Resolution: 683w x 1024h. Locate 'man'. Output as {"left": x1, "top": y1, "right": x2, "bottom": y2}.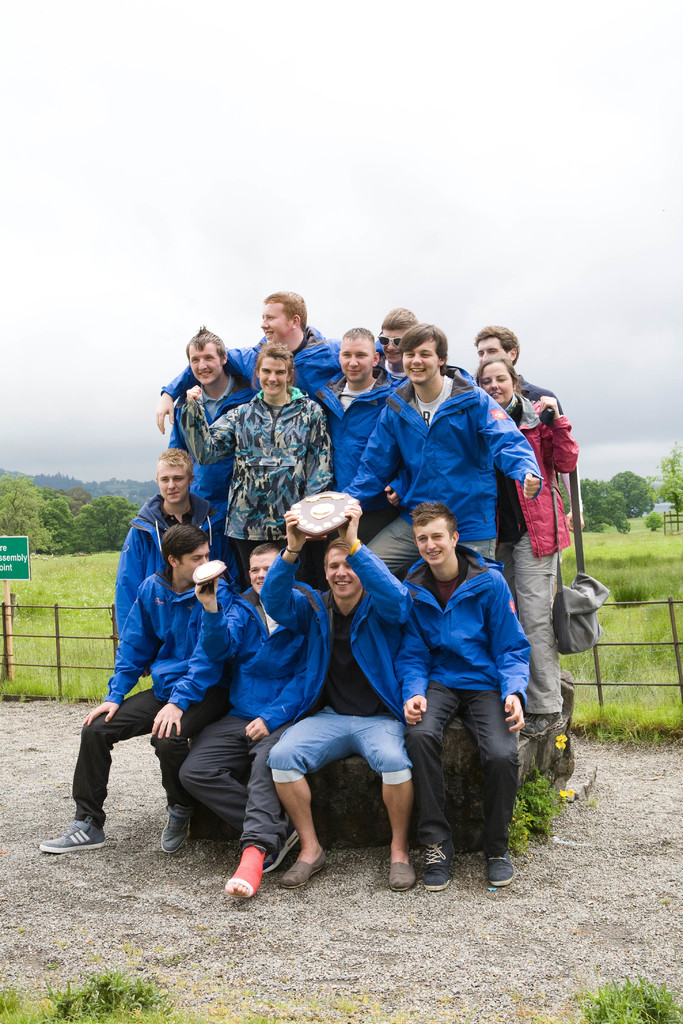
{"left": 152, "top": 284, "right": 336, "bottom": 415}.
